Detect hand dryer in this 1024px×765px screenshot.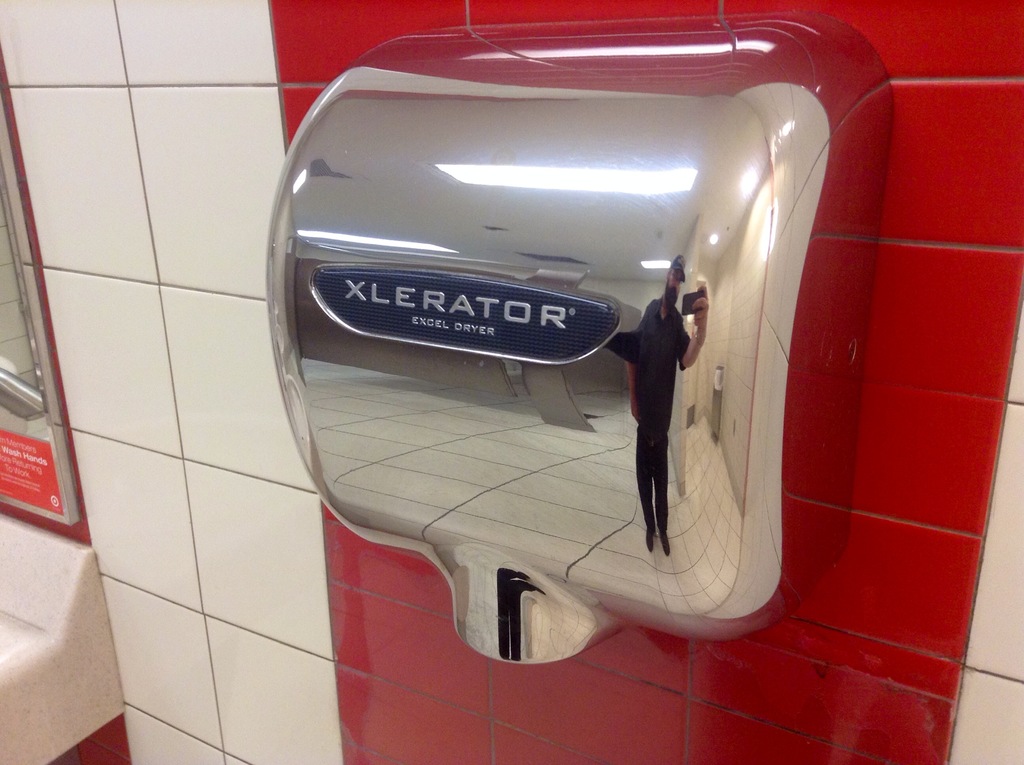
Detection: 262/16/888/666.
